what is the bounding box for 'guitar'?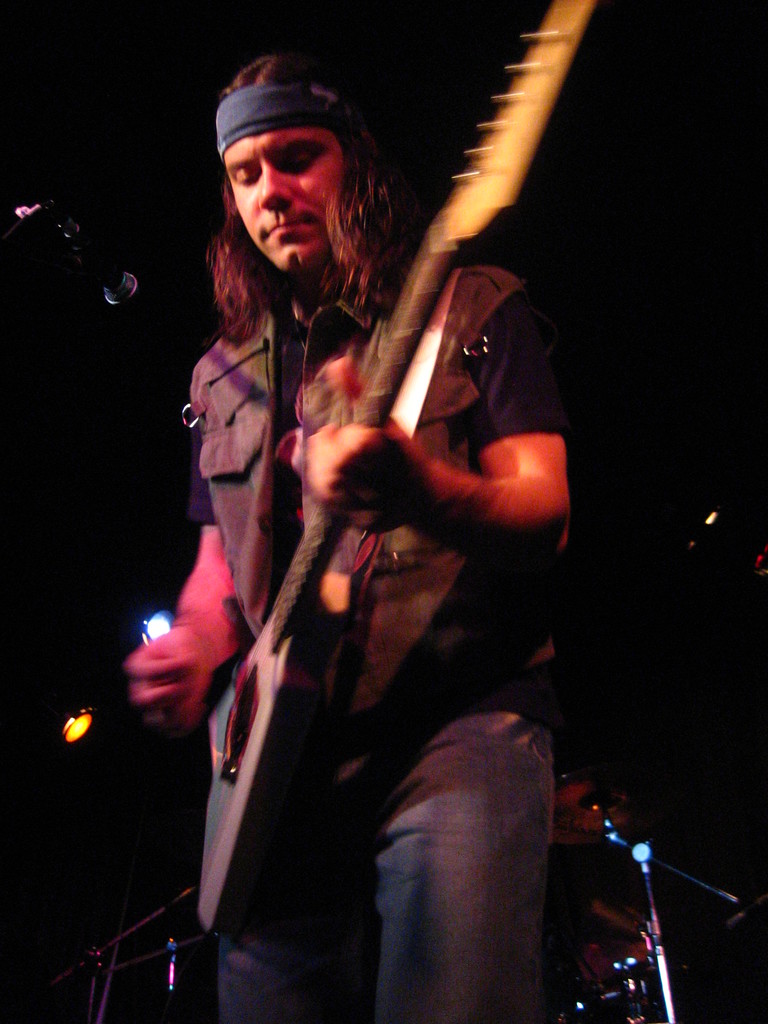
<box>203,0,596,938</box>.
